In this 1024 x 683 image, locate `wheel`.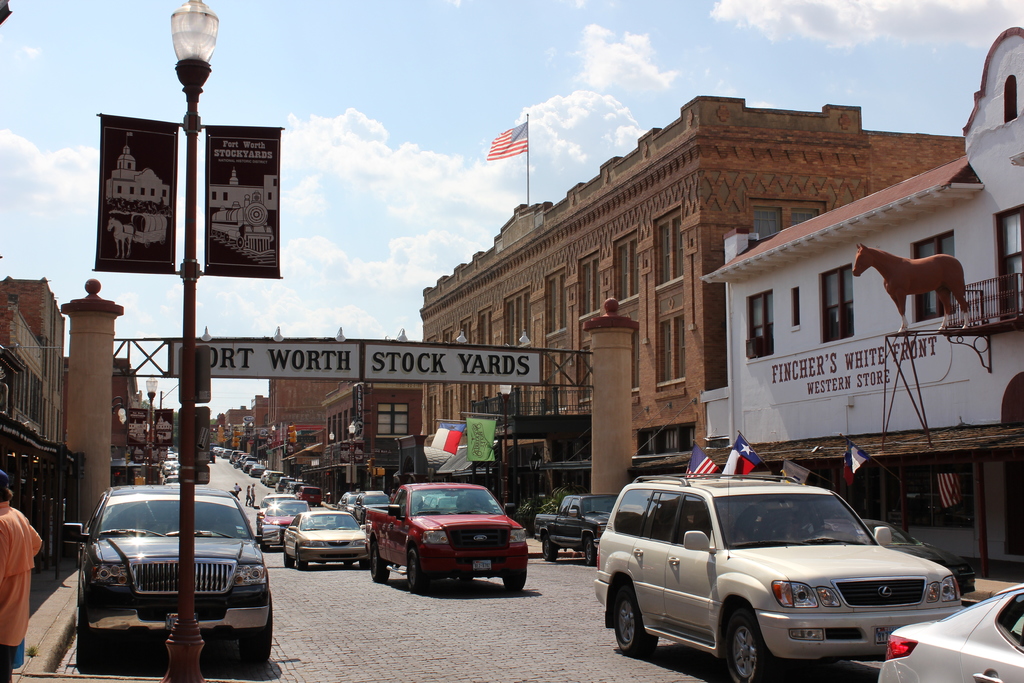
Bounding box: bbox=[406, 548, 428, 594].
